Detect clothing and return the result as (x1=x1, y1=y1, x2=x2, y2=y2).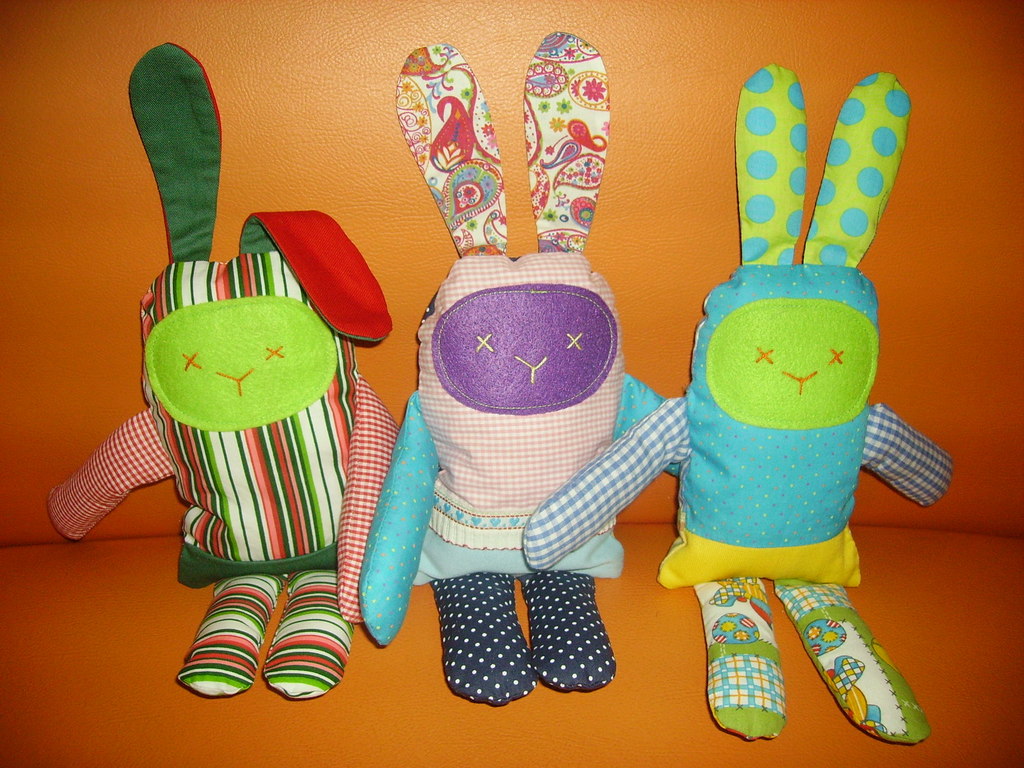
(x1=521, y1=262, x2=957, y2=742).
